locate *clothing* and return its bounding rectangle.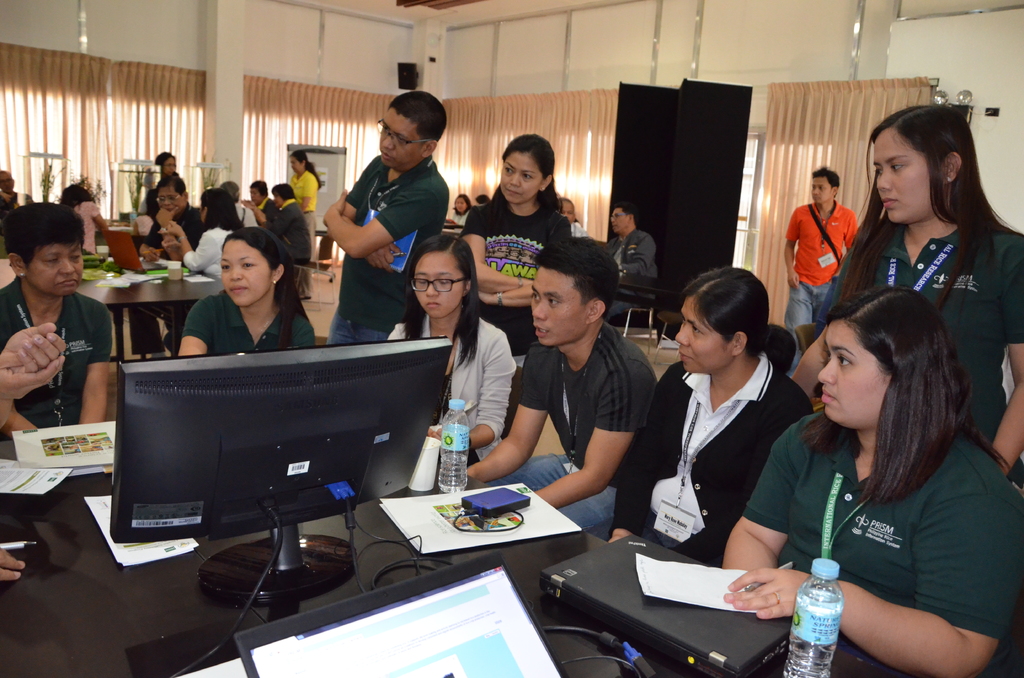
[x1=0, y1=191, x2=38, y2=210].
